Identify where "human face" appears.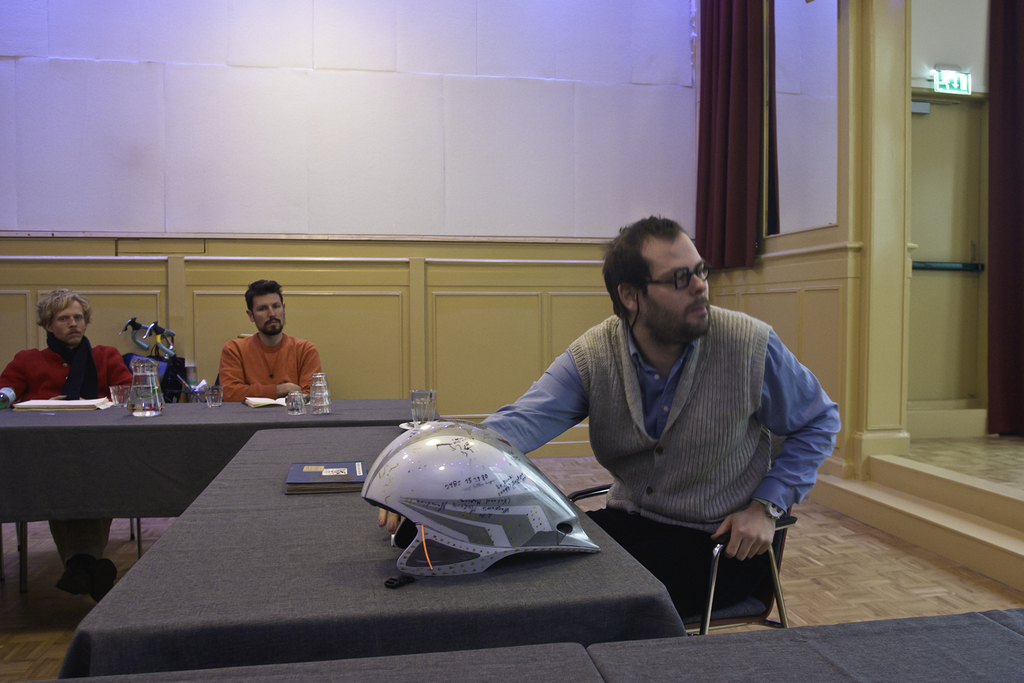
Appears at {"x1": 640, "y1": 229, "x2": 712, "y2": 340}.
